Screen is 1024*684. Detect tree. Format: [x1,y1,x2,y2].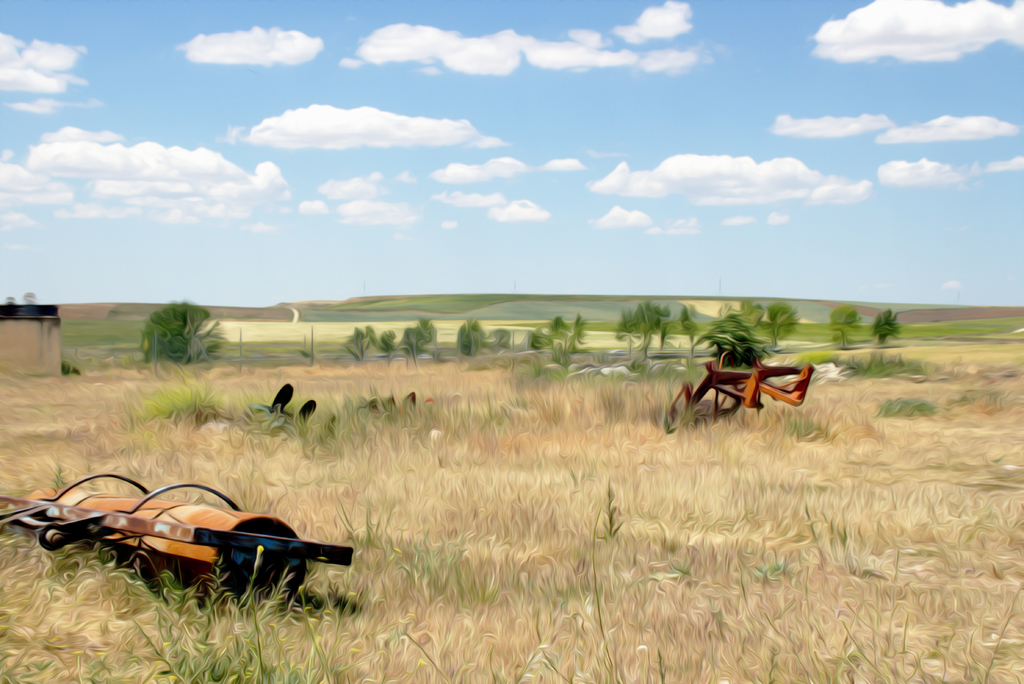
[607,299,668,357].
